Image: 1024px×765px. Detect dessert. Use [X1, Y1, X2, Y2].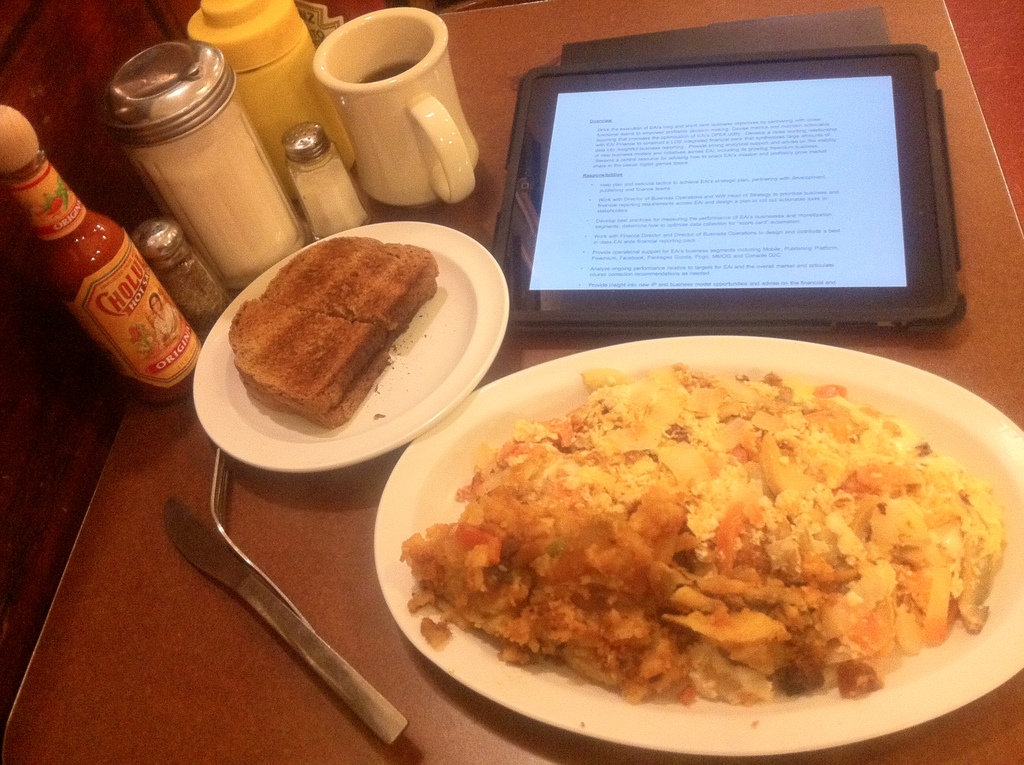
[216, 294, 399, 426].
